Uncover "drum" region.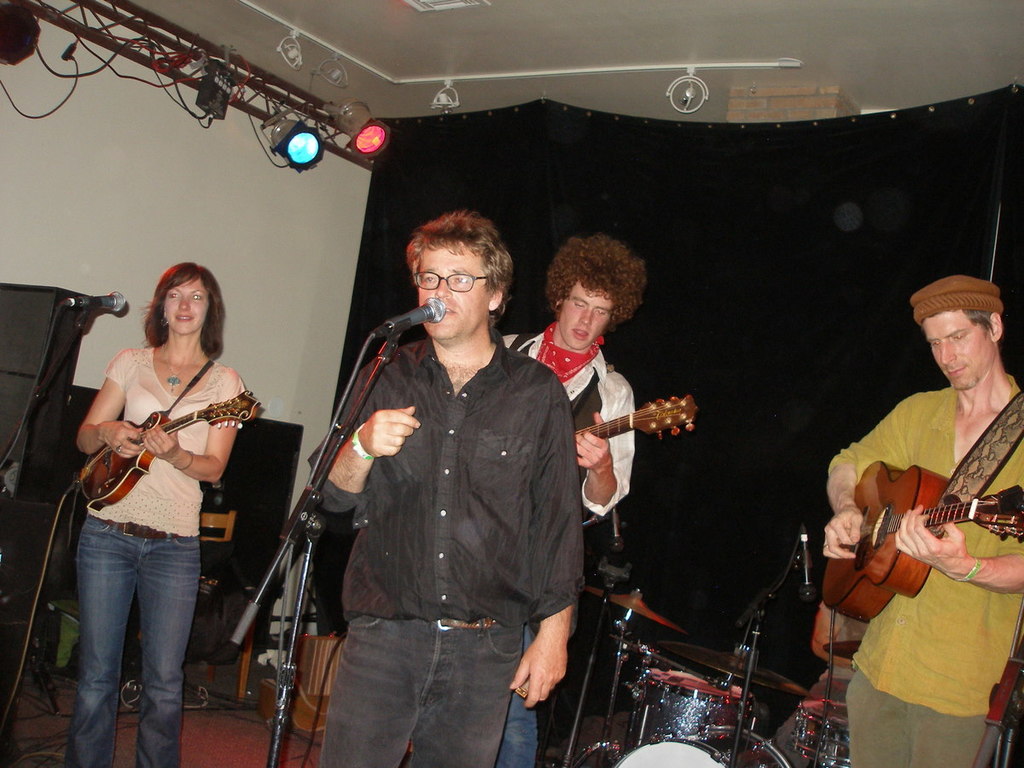
Uncovered: Rect(797, 698, 852, 767).
